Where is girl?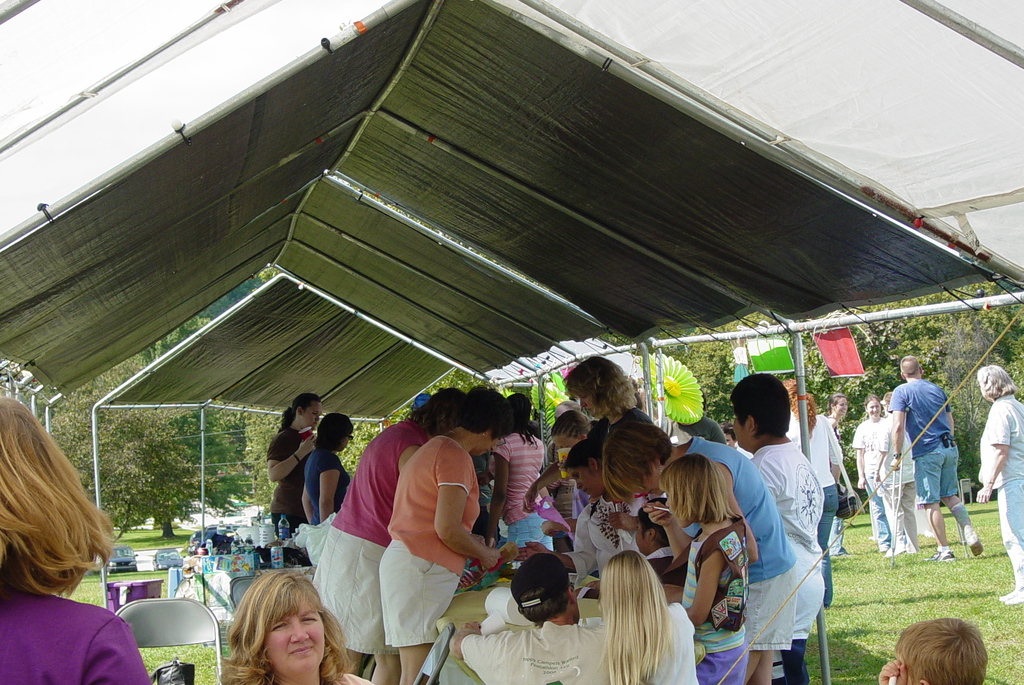
0/394/152/684.
